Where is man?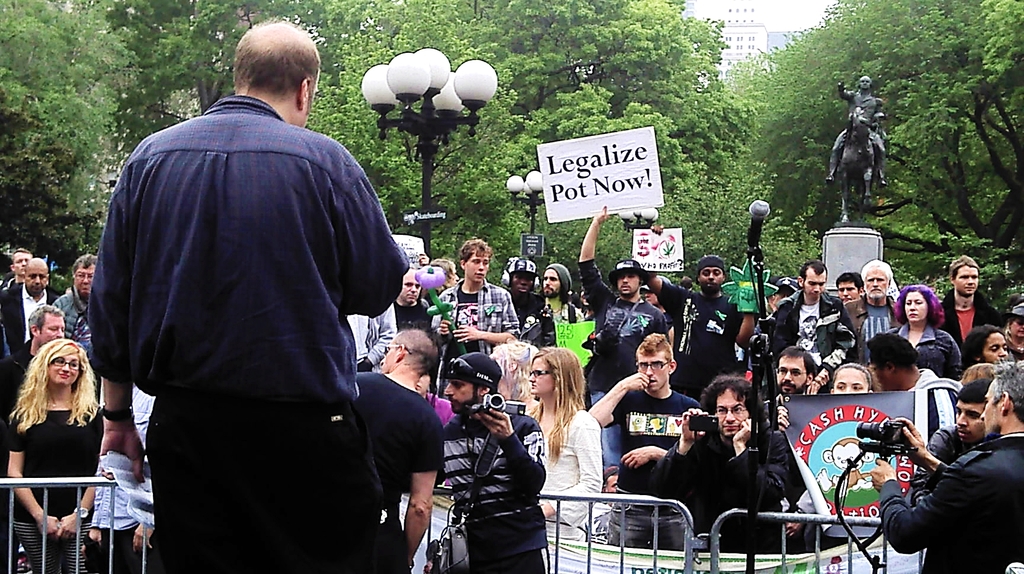
[x1=583, y1=202, x2=680, y2=343].
